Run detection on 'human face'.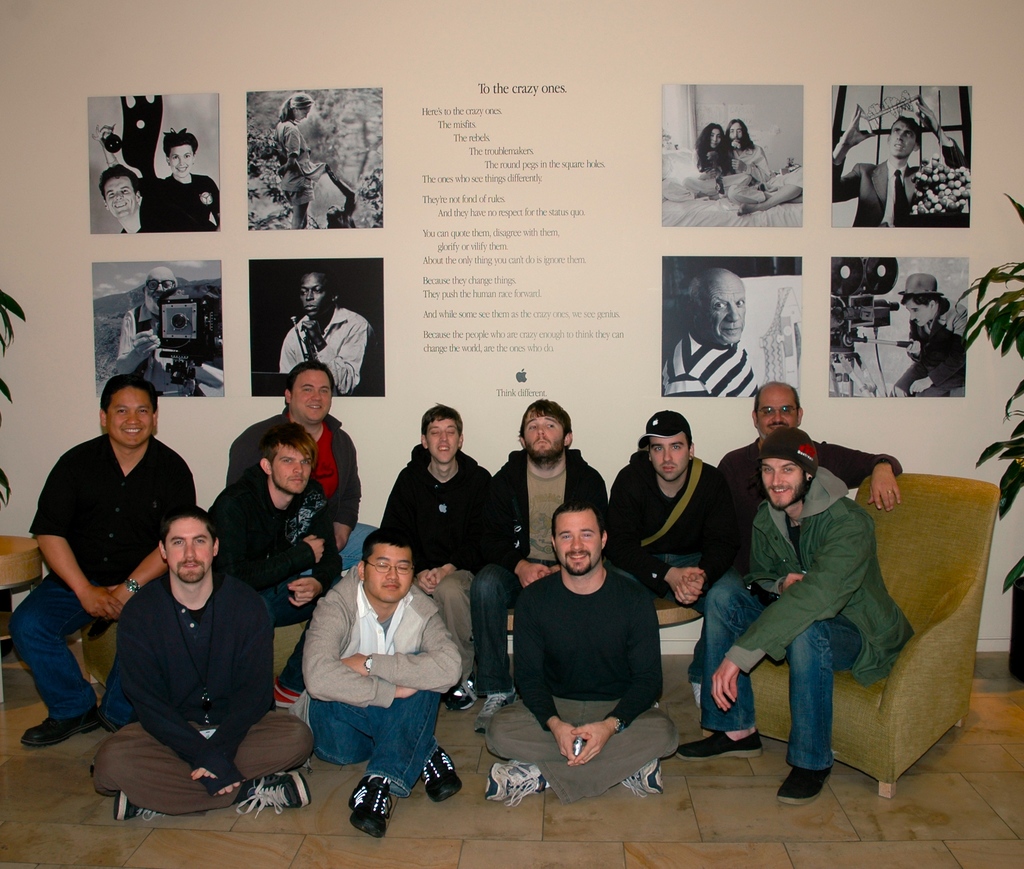
Result: pyautogui.locateOnScreen(300, 275, 332, 316).
